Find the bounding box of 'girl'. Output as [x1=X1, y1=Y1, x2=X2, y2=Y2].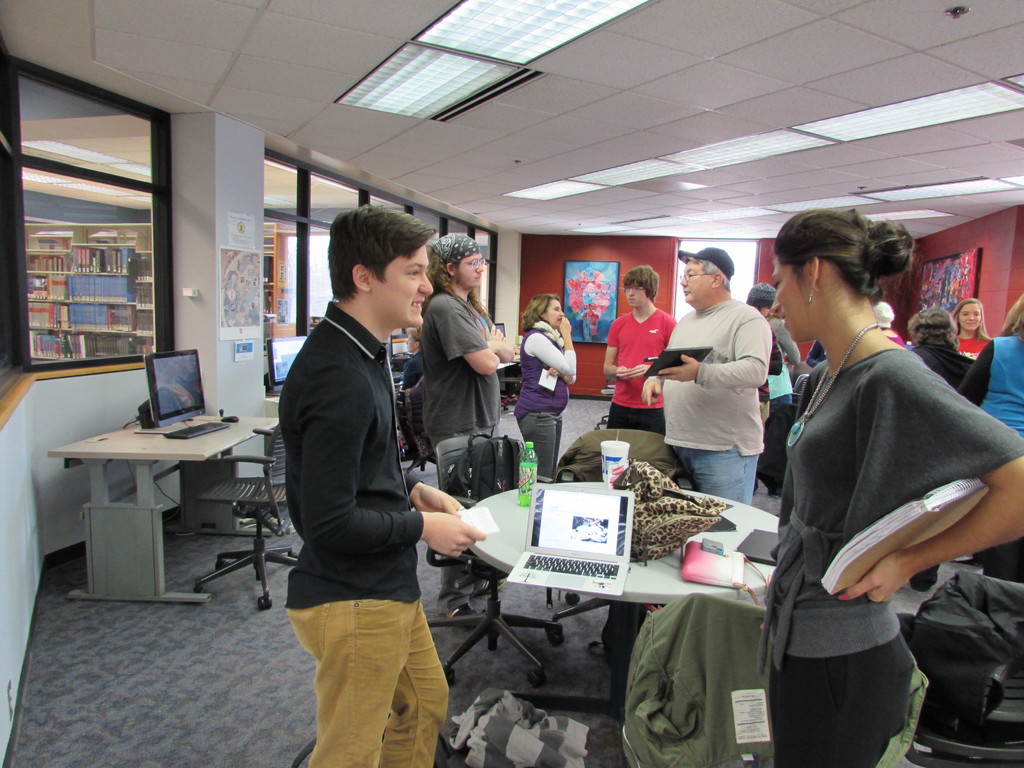
[x1=952, y1=300, x2=991, y2=362].
